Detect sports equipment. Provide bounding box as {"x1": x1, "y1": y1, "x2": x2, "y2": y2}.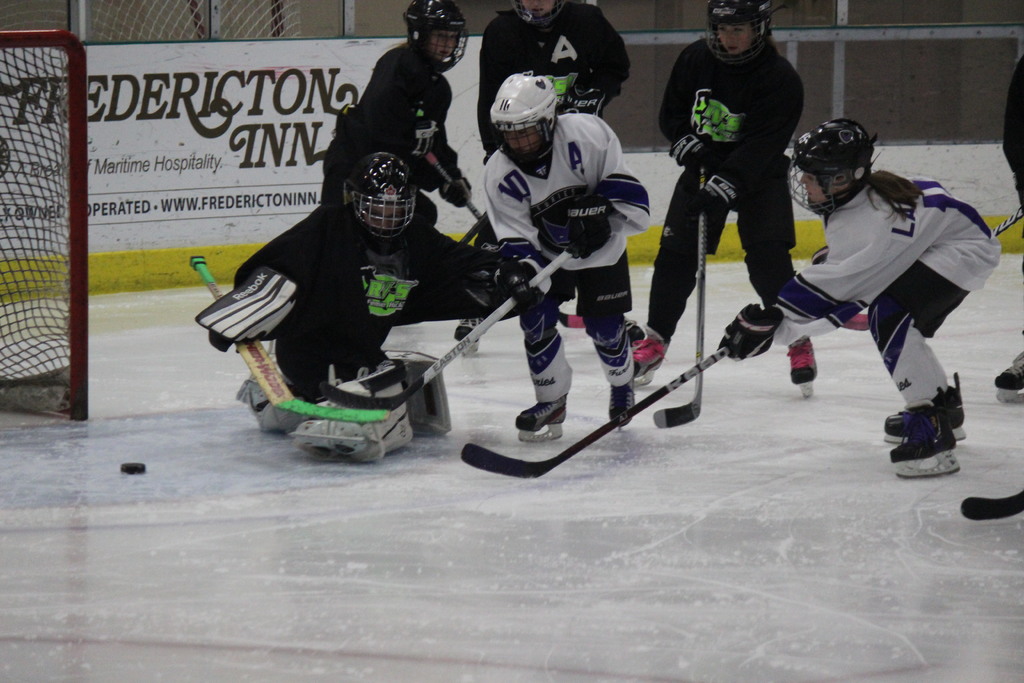
{"x1": 508, "y1": 0, "x2": 566, "y2": 28}.
